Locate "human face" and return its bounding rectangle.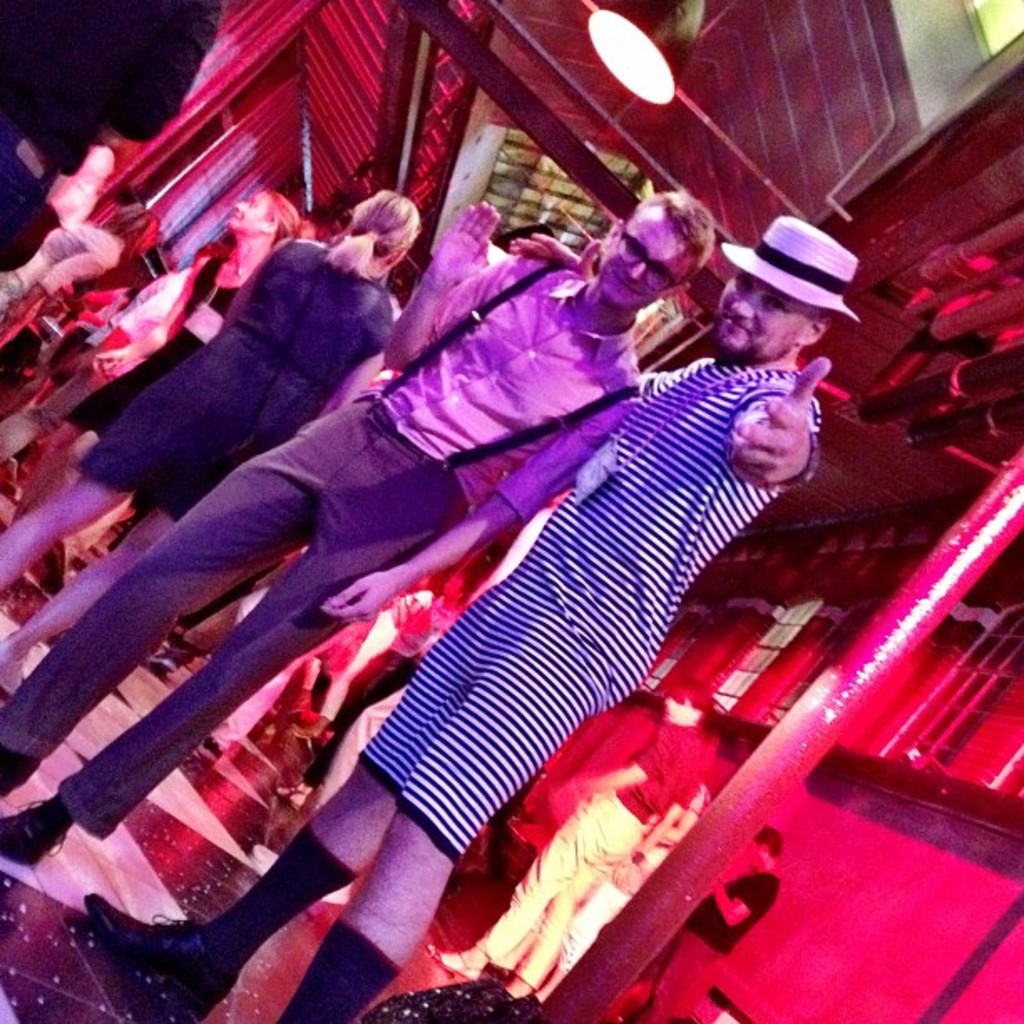
(233, 189, 264, 231).
